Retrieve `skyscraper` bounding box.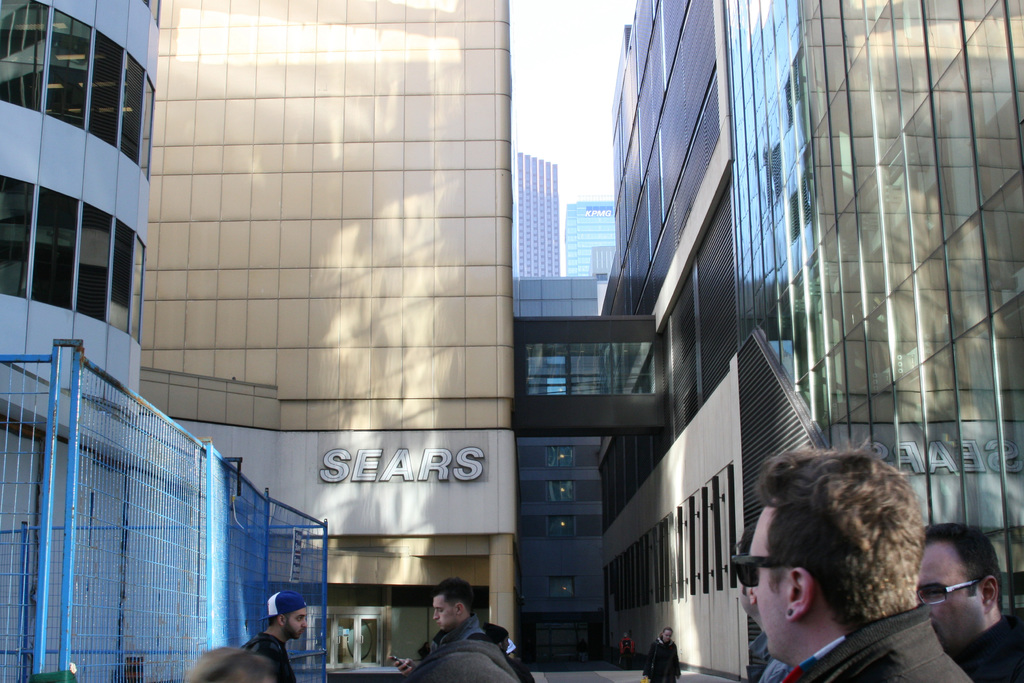
Bounding box: region(502, 150, 558, 274).
